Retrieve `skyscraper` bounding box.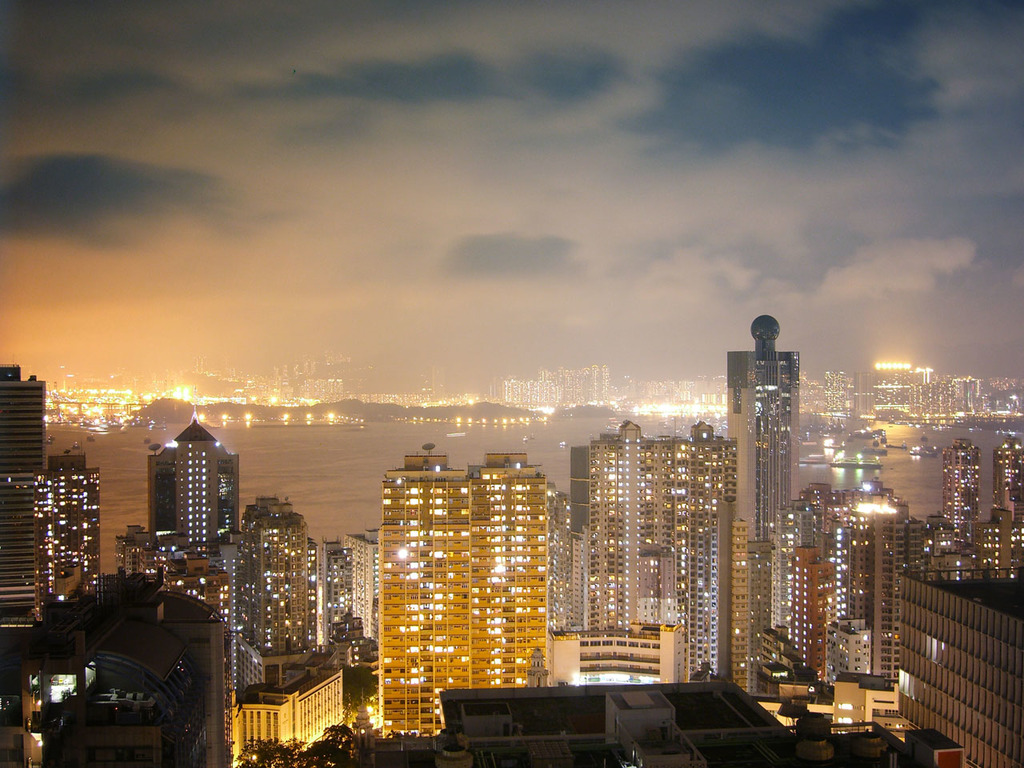
Bounding box: locate(377, 446, 556, 724).
